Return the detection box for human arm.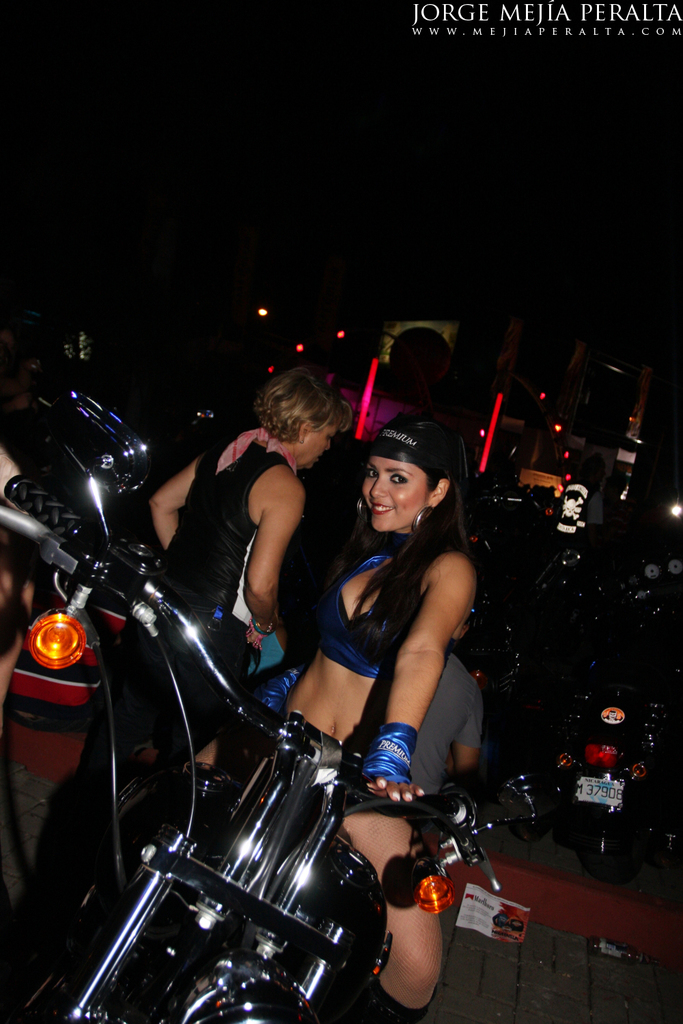
rect(148, 455, 201, 548).
